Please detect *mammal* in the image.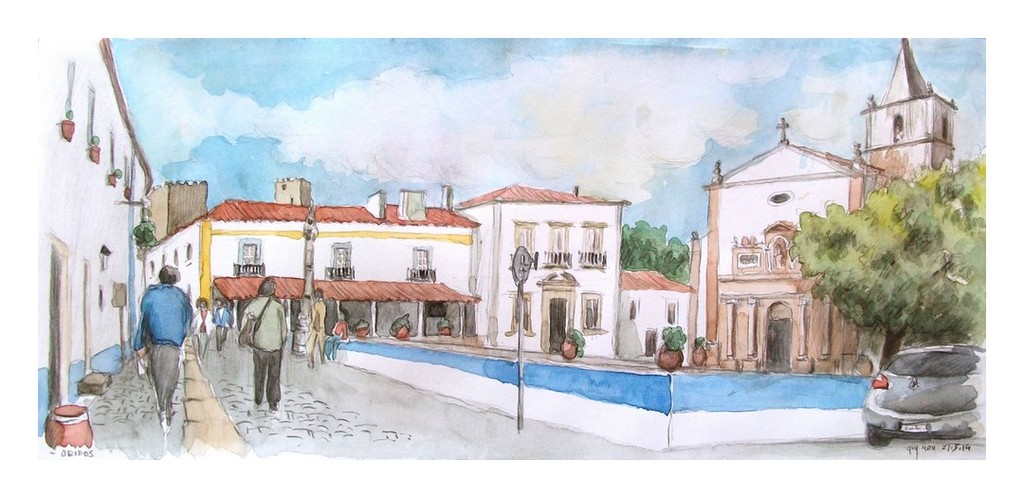
{"x1": 211, "y1": 297, "x2": 238, "y2": 350}.
